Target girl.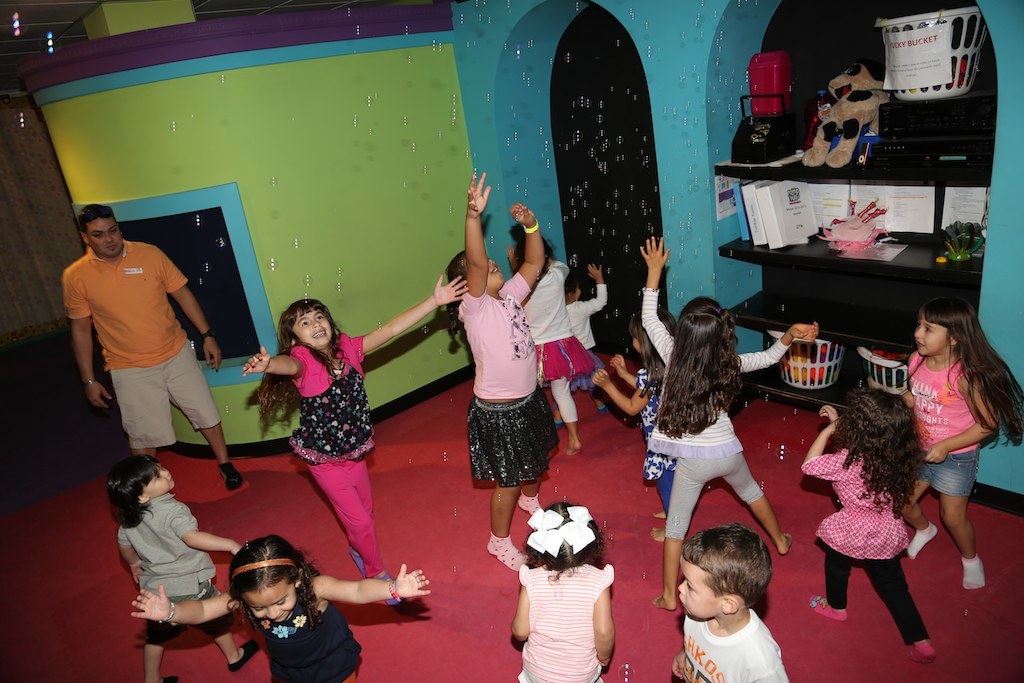
Target region: [241,274,470,607].
